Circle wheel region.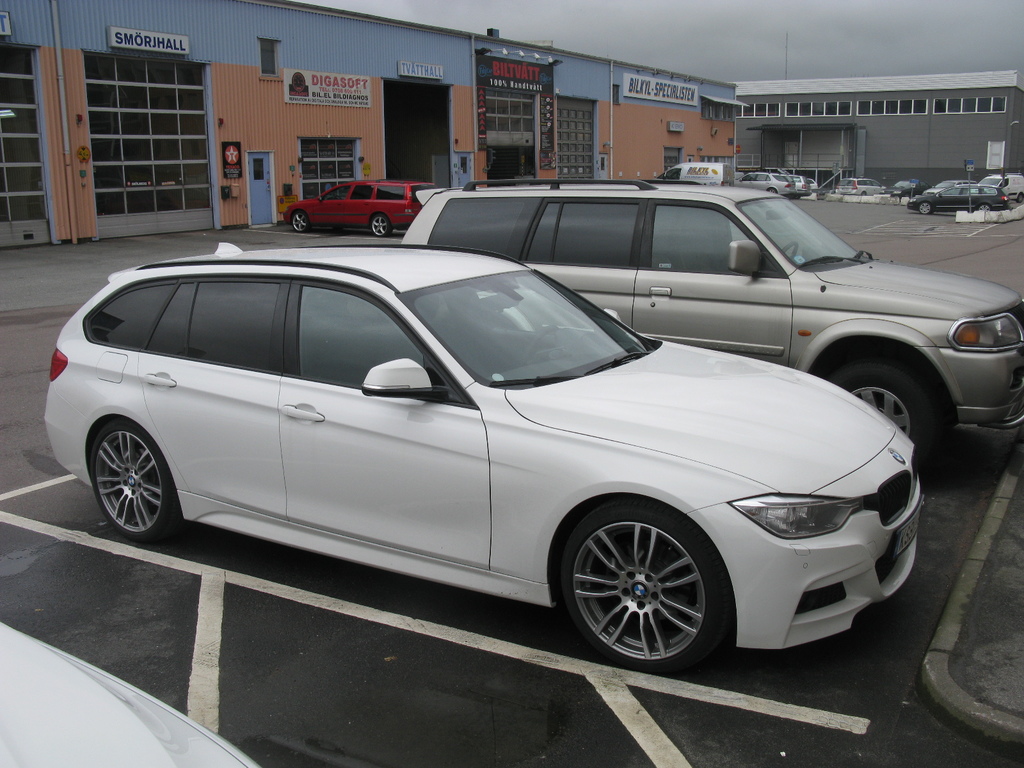
Region: 293,212,310,233.
